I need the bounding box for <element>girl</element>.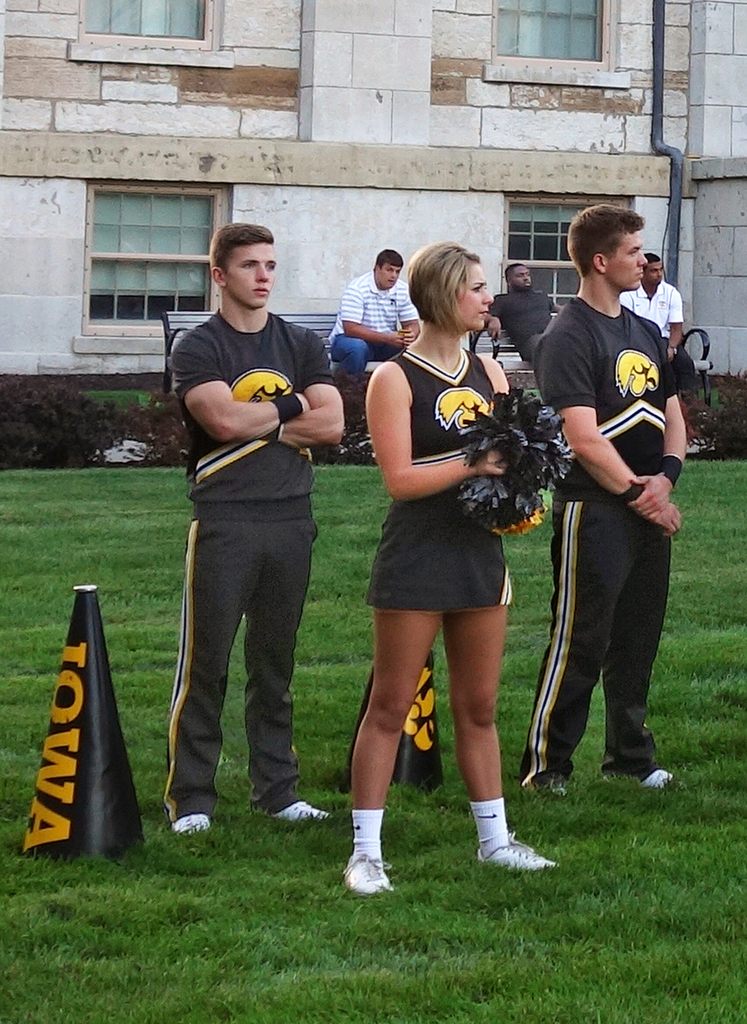
Here it is: 344/241/561/896.
